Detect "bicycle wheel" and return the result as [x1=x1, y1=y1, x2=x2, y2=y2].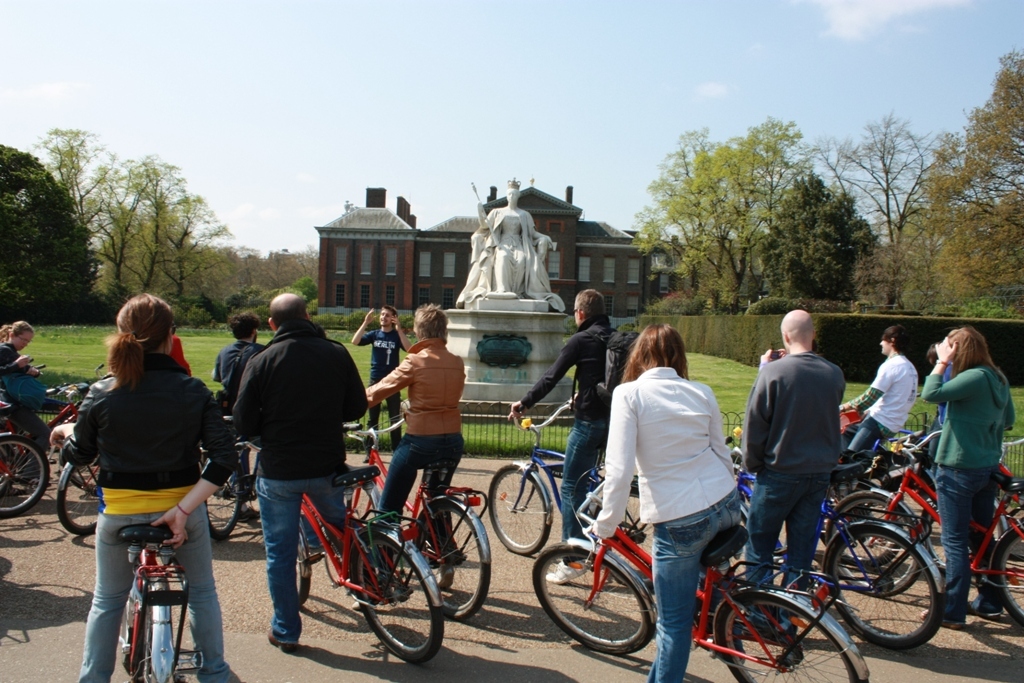
[x1=0, y1=435, x2=52, y2=517].
